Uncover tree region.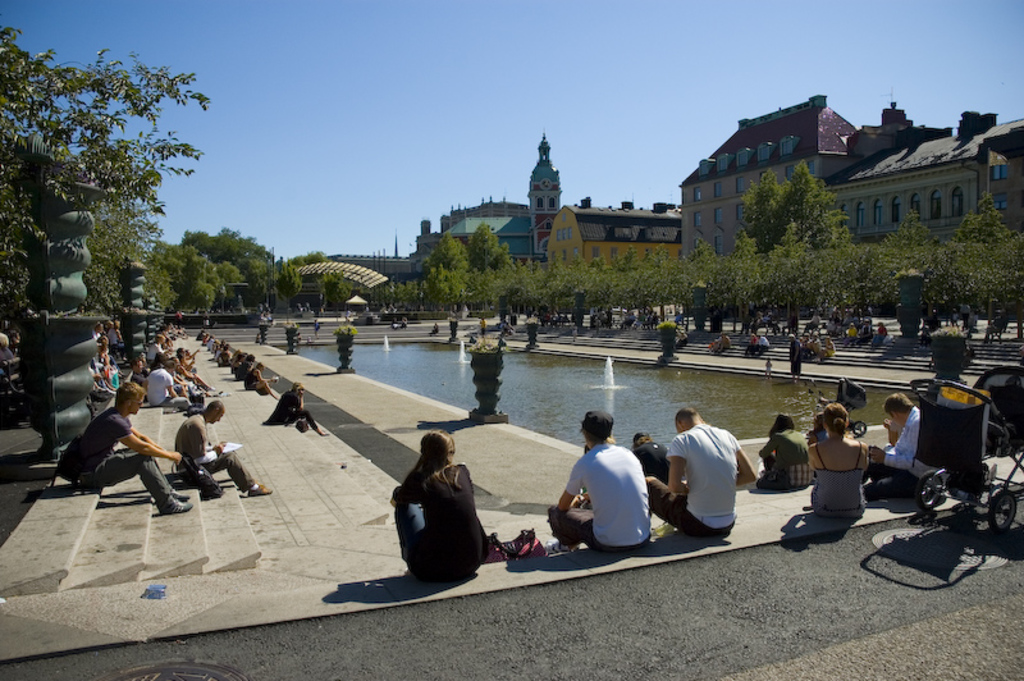
Uncovered: pyautogui.locateOnScreen(410, 229, 477, 316).
